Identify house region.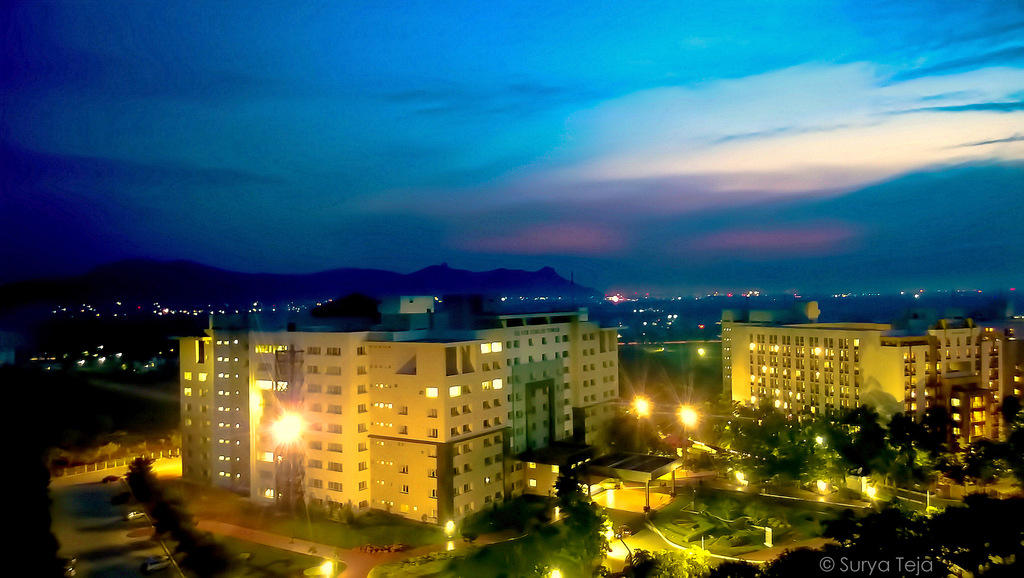
Region: (711, 300, 1023, 463).
